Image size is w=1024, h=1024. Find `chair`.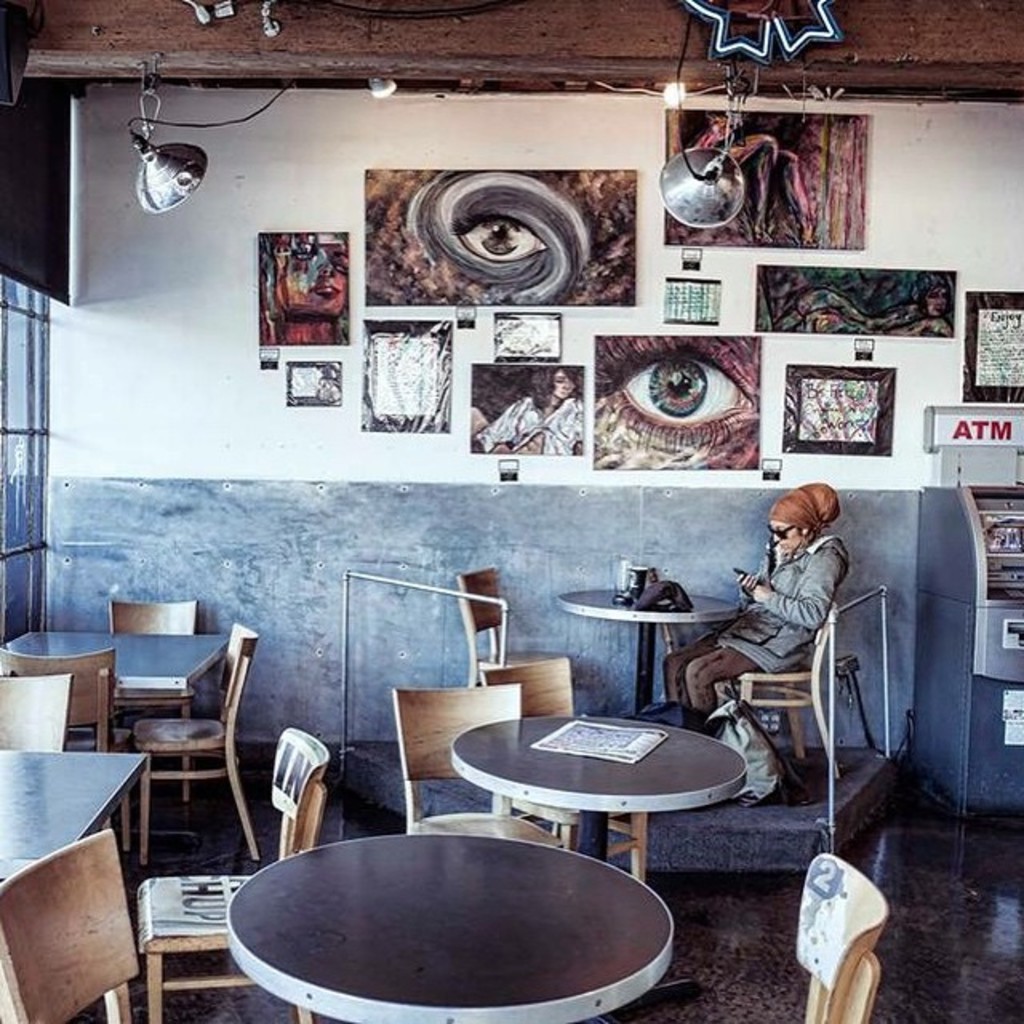
left=789, top=854, right=886, bottom=1022.
